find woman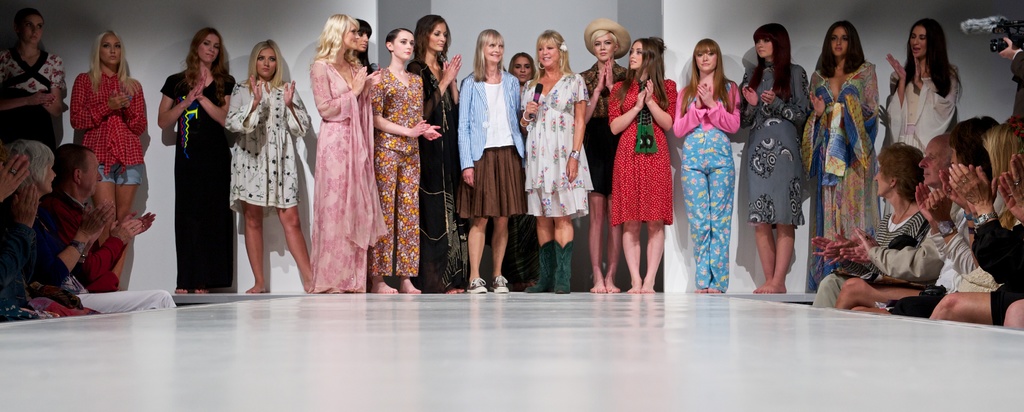
672, 36, 741, 293
